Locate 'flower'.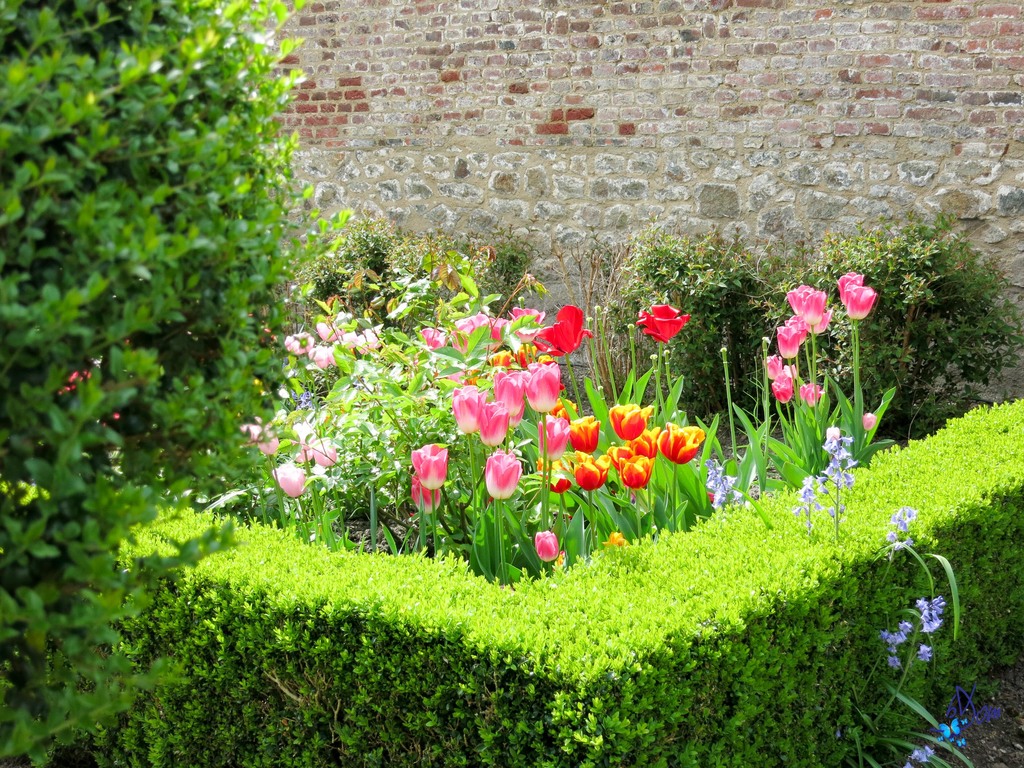
Bounding box: bbox(806, 308, 835, 337).
